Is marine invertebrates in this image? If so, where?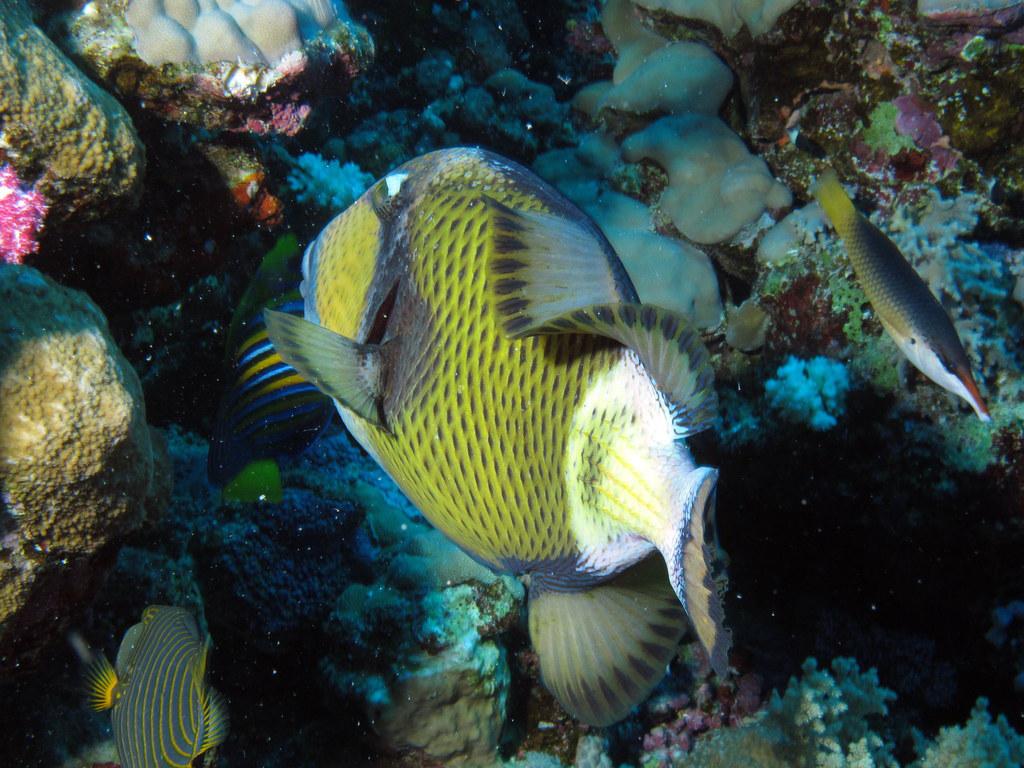
Yes, at pyautogui.locateOnScreen(627, 101, 852, 270).
